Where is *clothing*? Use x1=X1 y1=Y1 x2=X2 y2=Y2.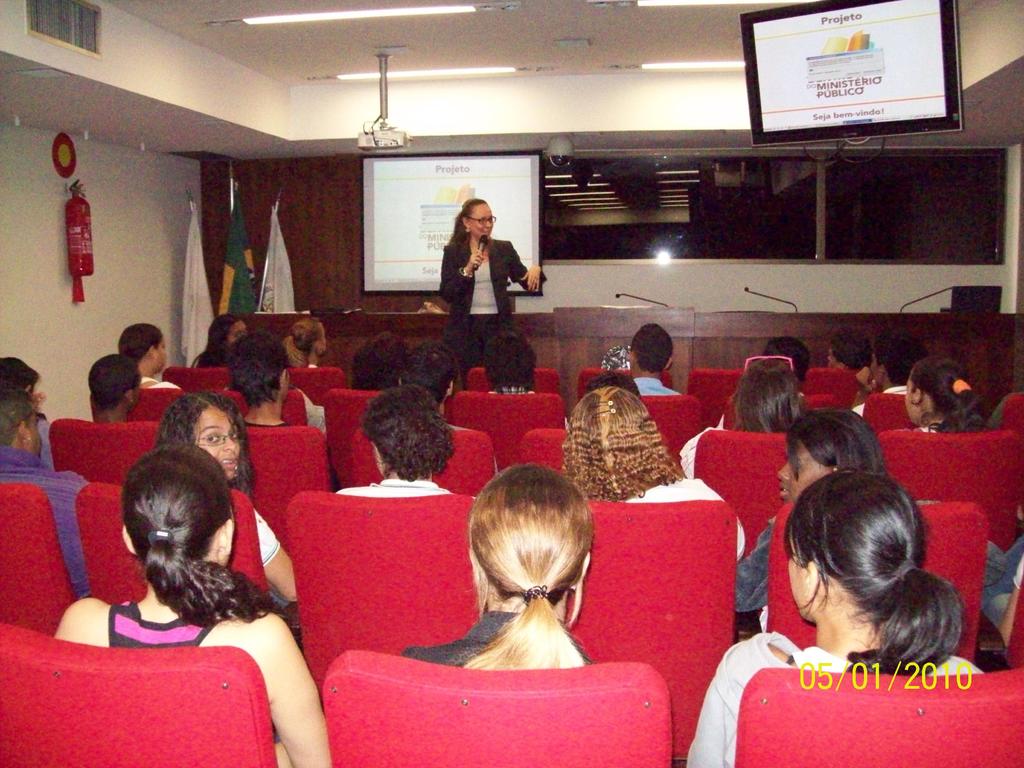
x1=619 y1=477 x2=745 y2=561.
